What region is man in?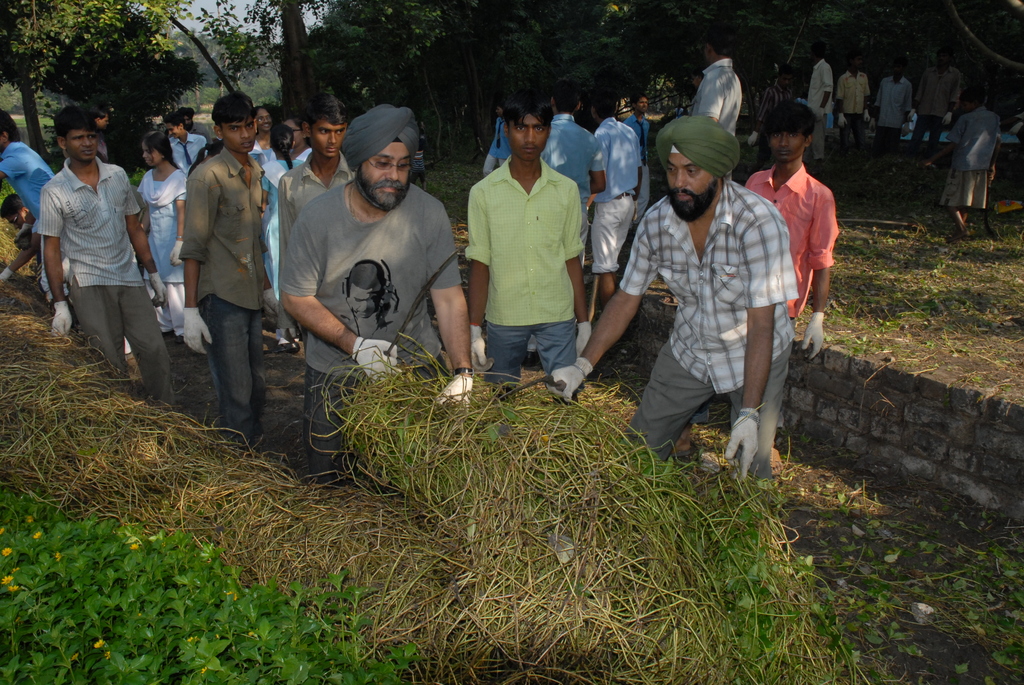
bbox(268, 100, 488, 489).
